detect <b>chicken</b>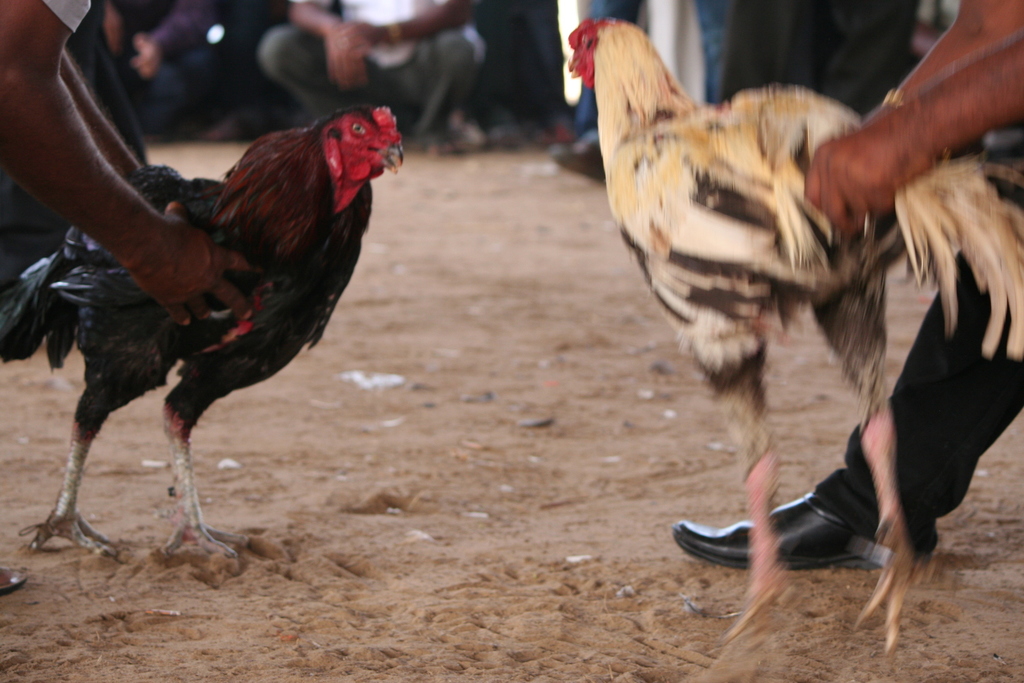
box(560, 20, 1023, 666)
